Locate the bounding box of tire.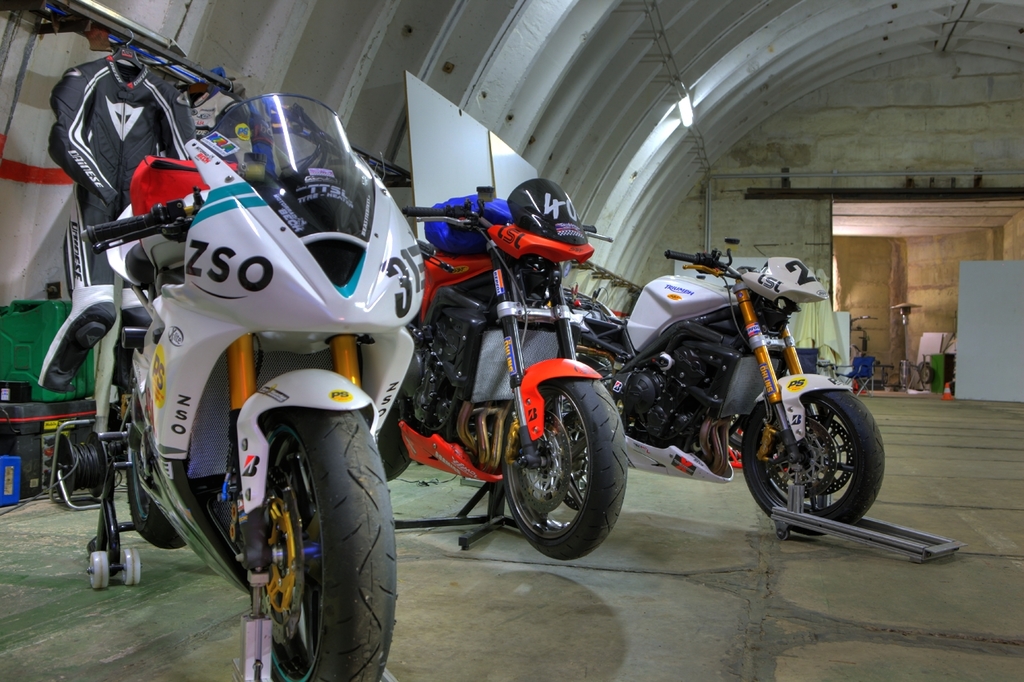
Bounding box: rect(742, 385, 886, 537).
